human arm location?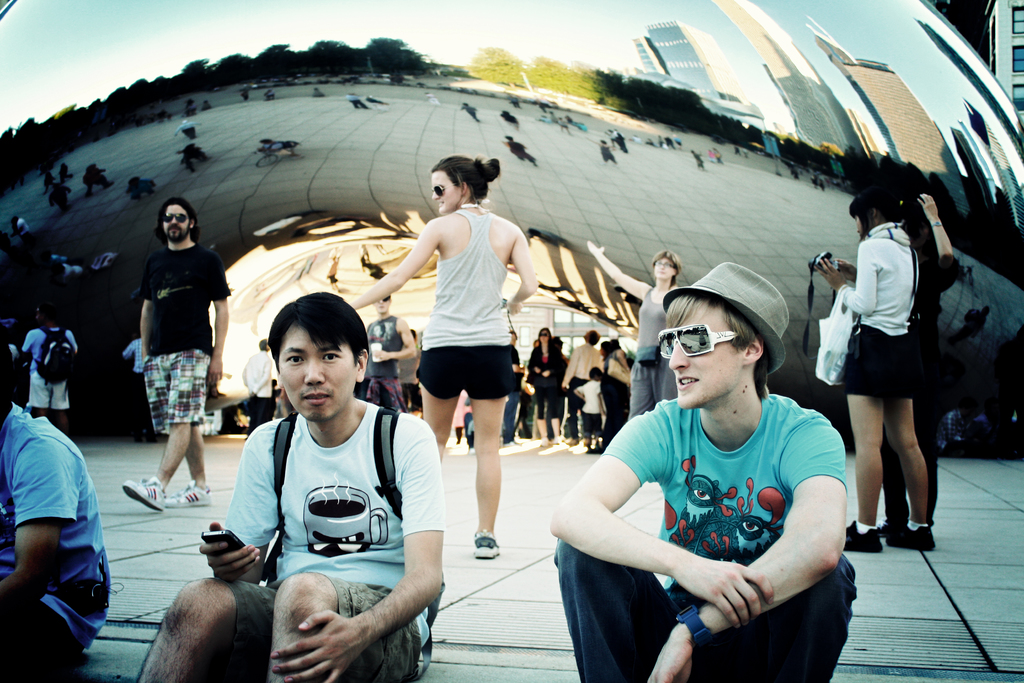
572 383 586 399
